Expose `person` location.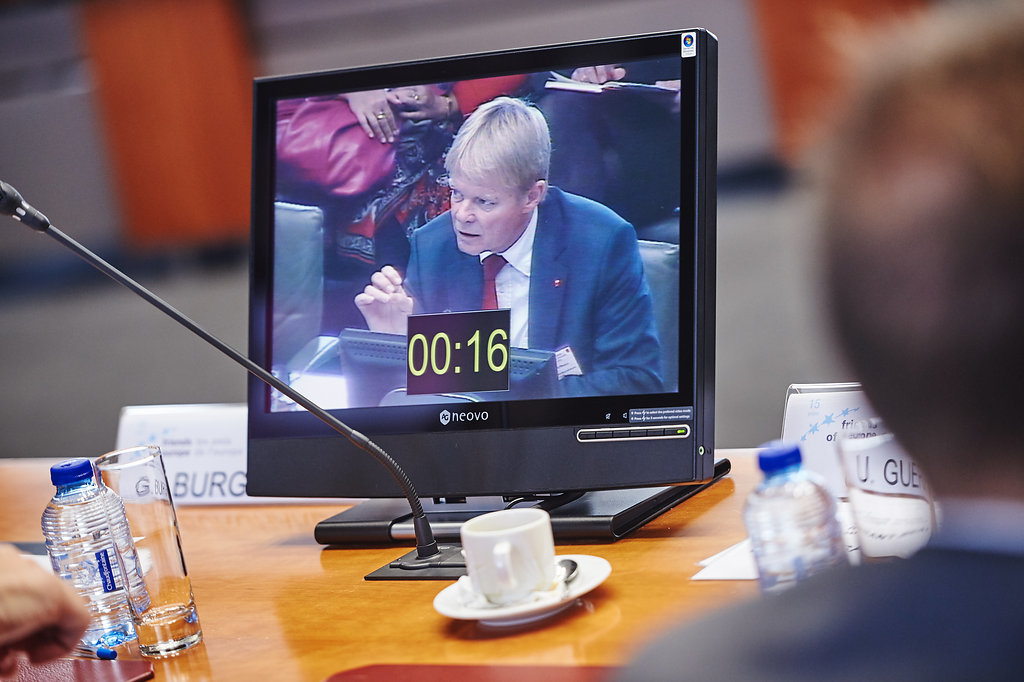
Exposed at region(605, 0, 1023, 681).
